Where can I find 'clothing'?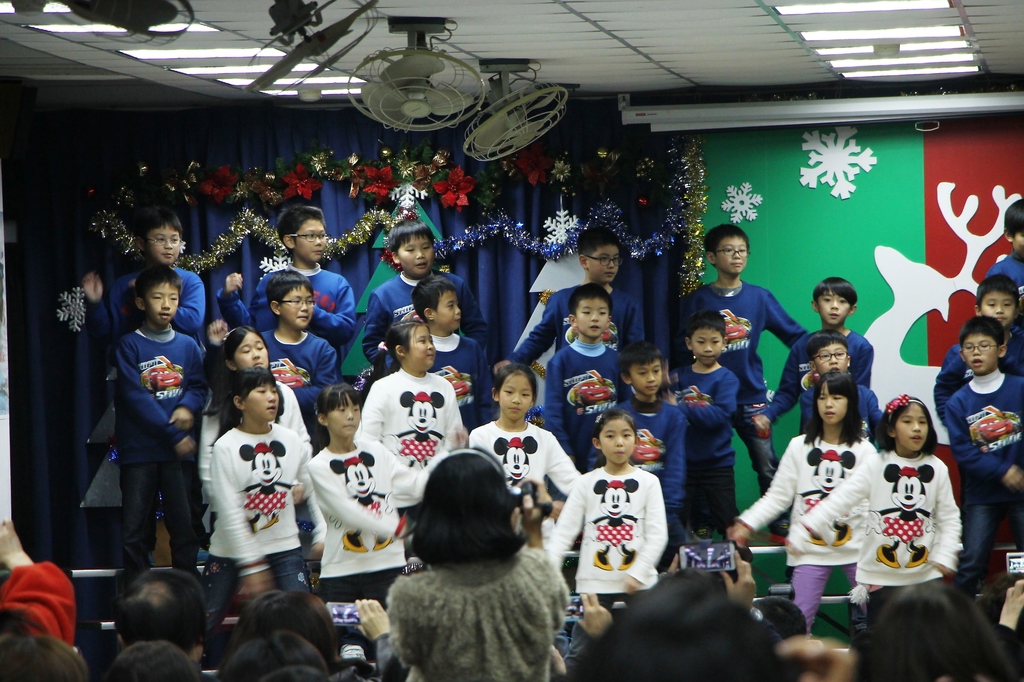
You can find it at detection(547, 460, 673, 597).
